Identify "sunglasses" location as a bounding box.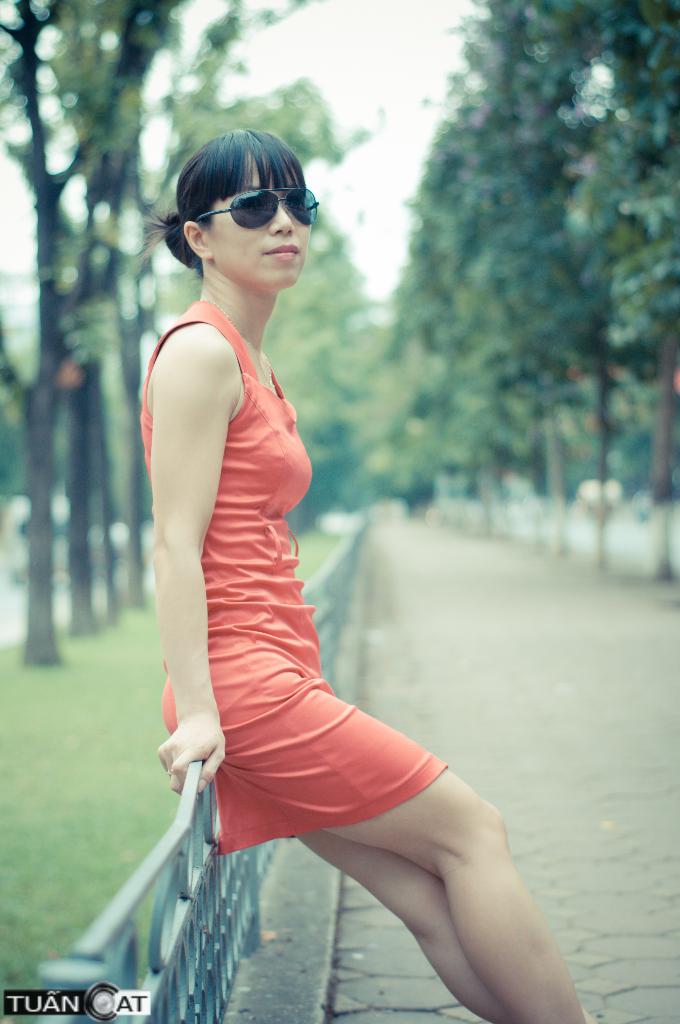
left=197, top=190, right=318, bottom=234.
